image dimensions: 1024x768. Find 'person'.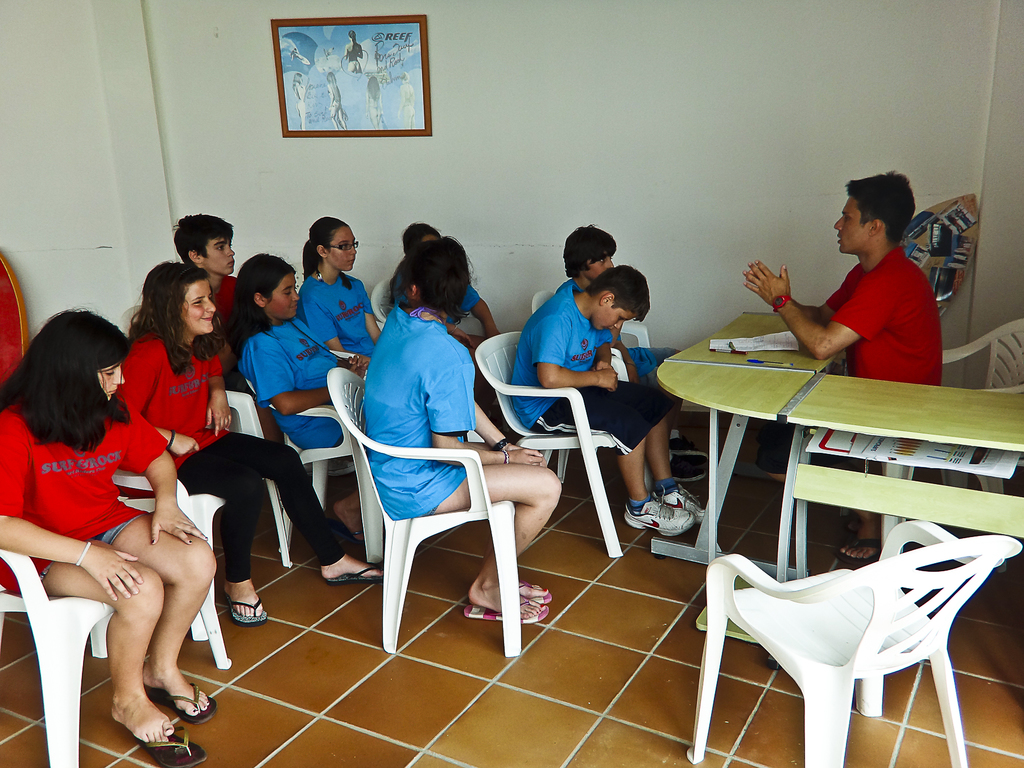
743 166 943 569.
